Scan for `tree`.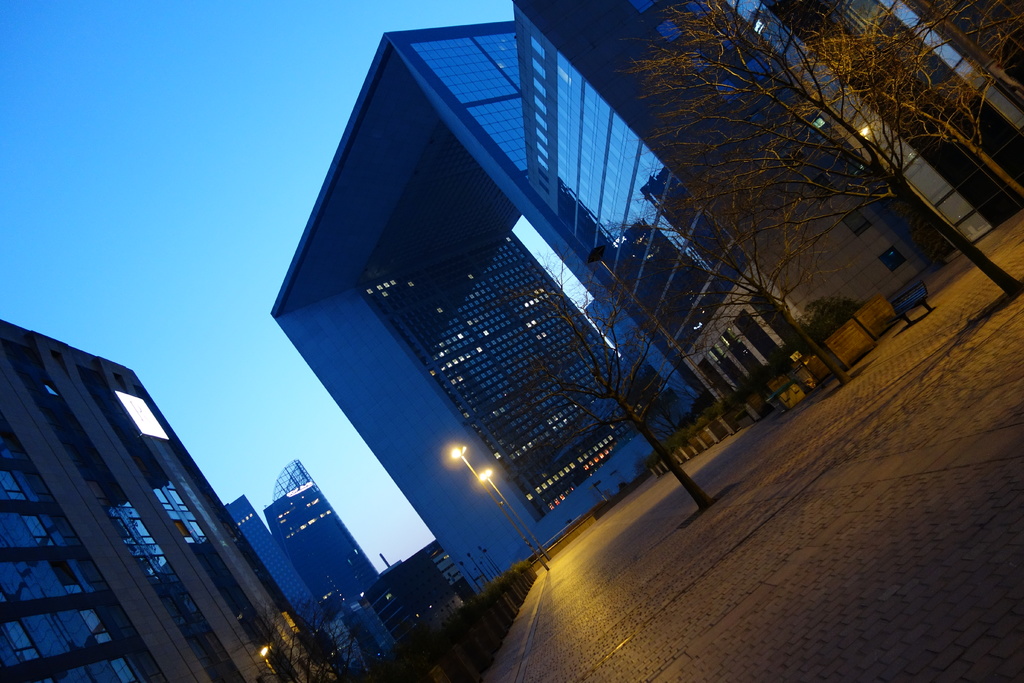
Scan result: 632,0,1023,300.
